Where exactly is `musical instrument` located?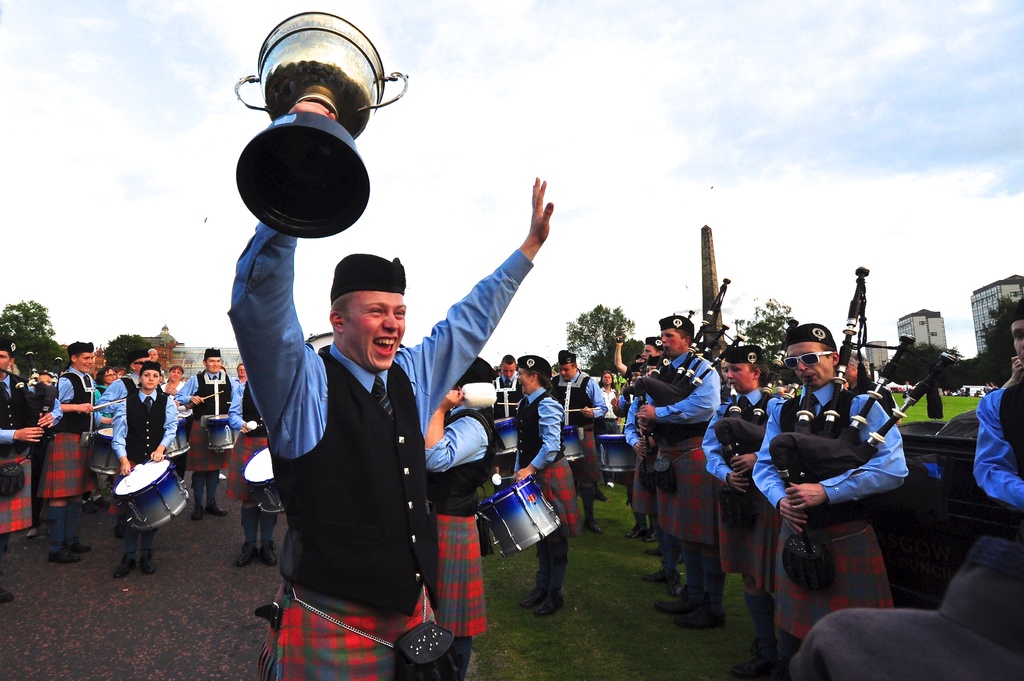
Its bounding box is bbox=[490, 412, 529, 463].
